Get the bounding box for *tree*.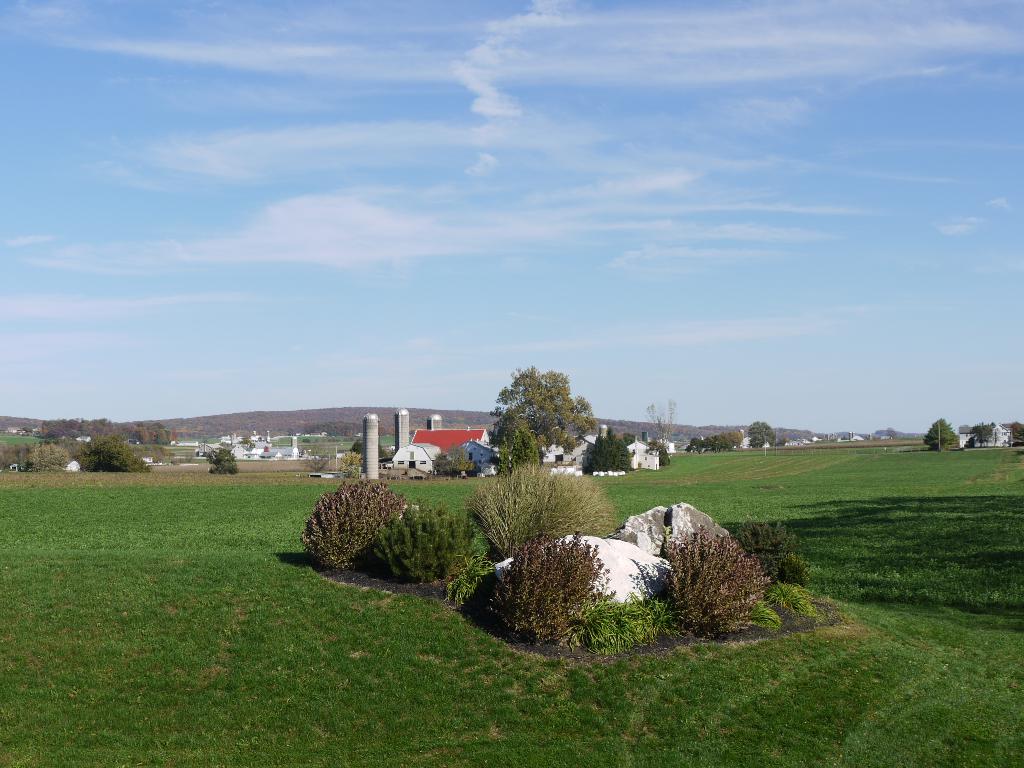
[337,456,368,479].
